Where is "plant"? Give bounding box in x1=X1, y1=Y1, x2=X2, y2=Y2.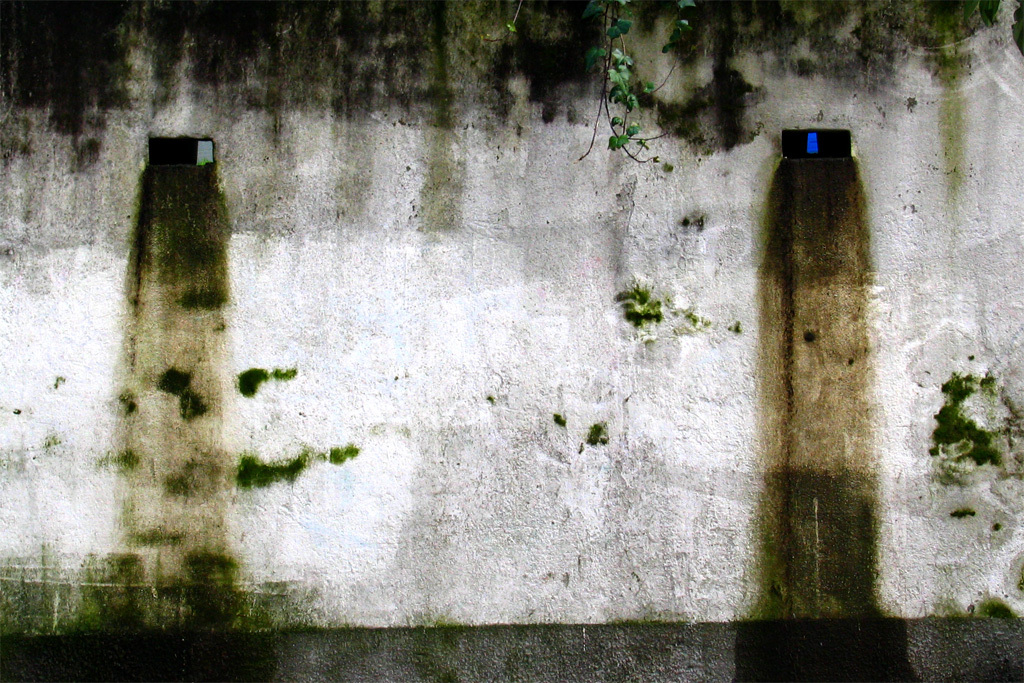
x1=606, y1=280, x2=671, y2=330.
